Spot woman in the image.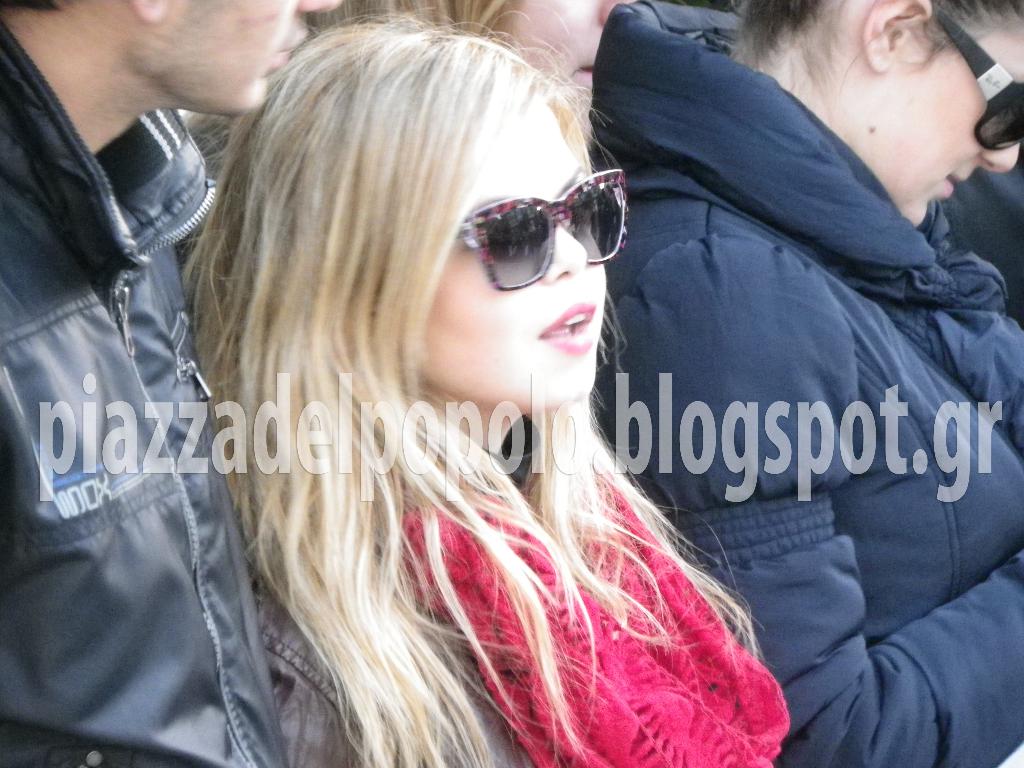
woman found at [166,186,814,692].
